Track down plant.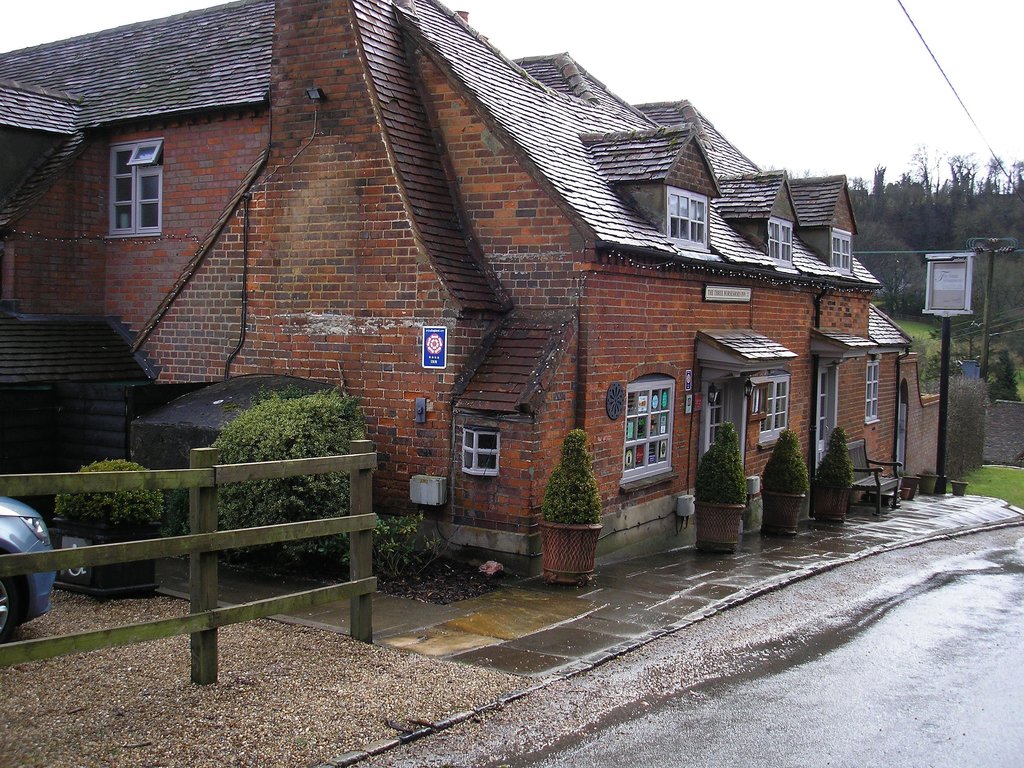
Tracked to crop(762, 431, 813, 495).
